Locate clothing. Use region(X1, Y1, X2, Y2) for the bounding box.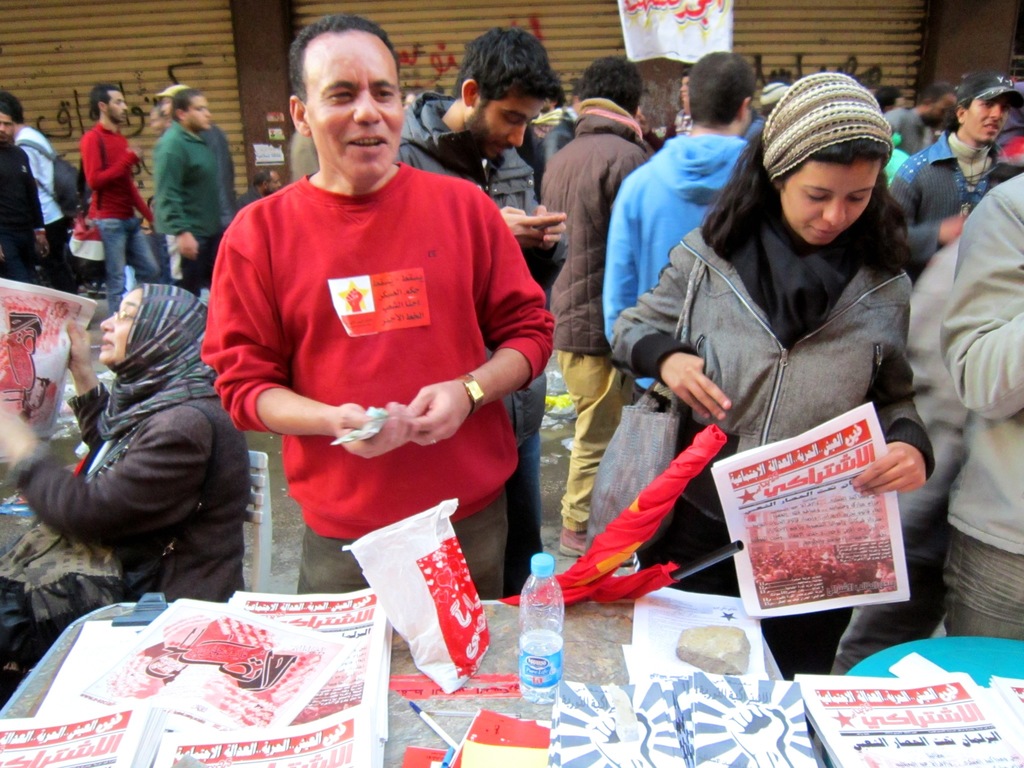
region(530, 114, 629, 518).
